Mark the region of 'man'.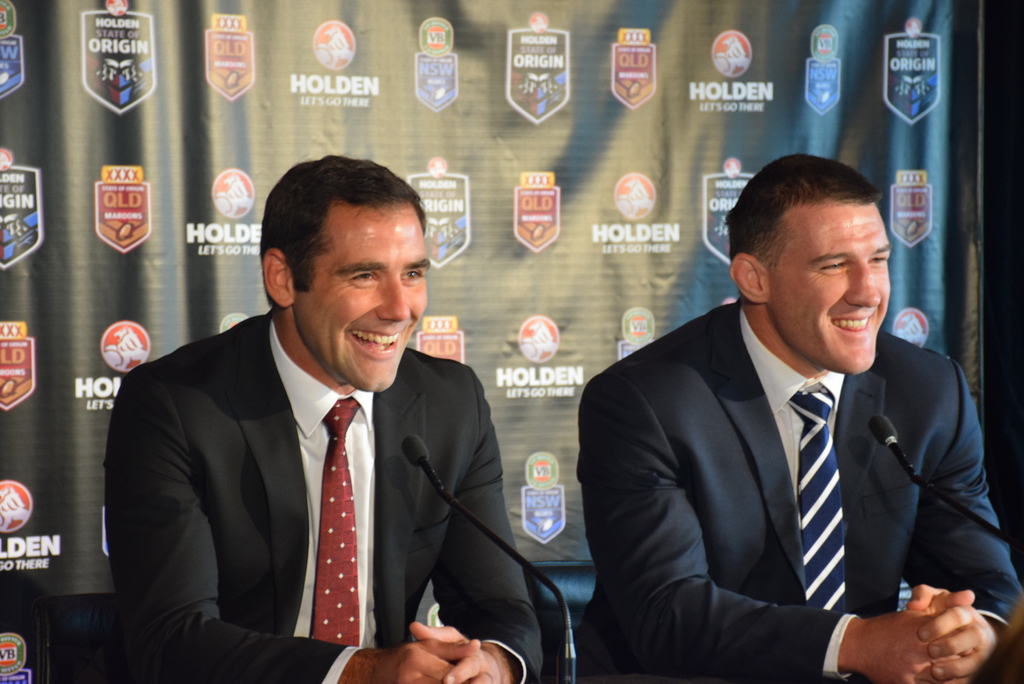
Region: detection(570, 153, 1023, 683).
